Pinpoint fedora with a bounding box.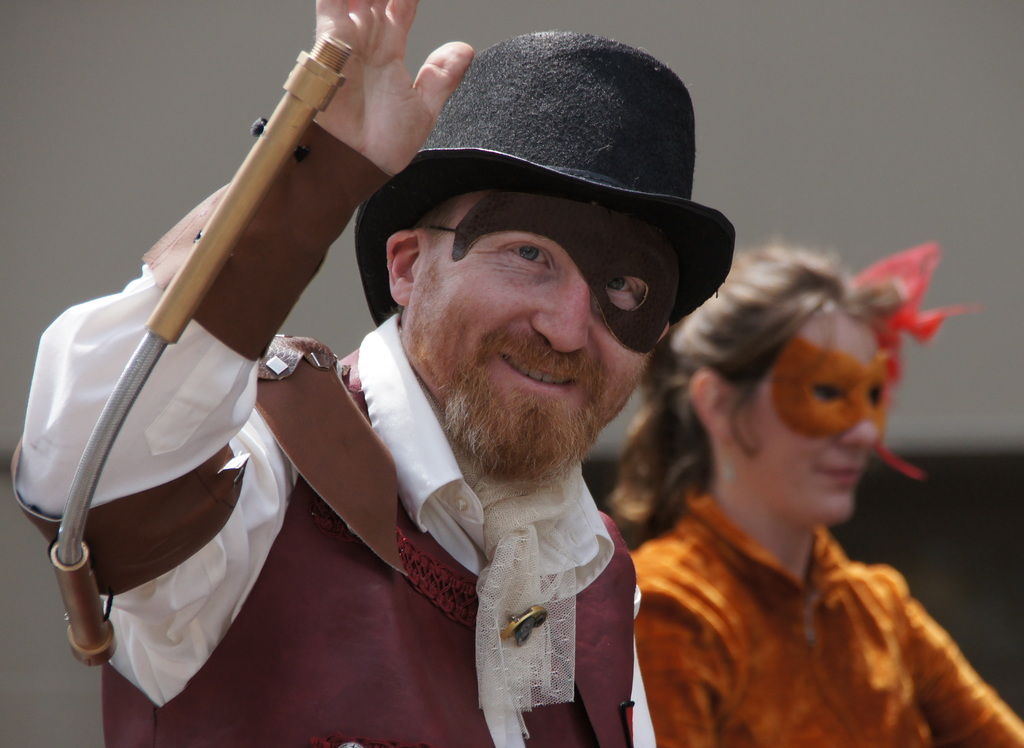
box(354, 28, 740, 330).
